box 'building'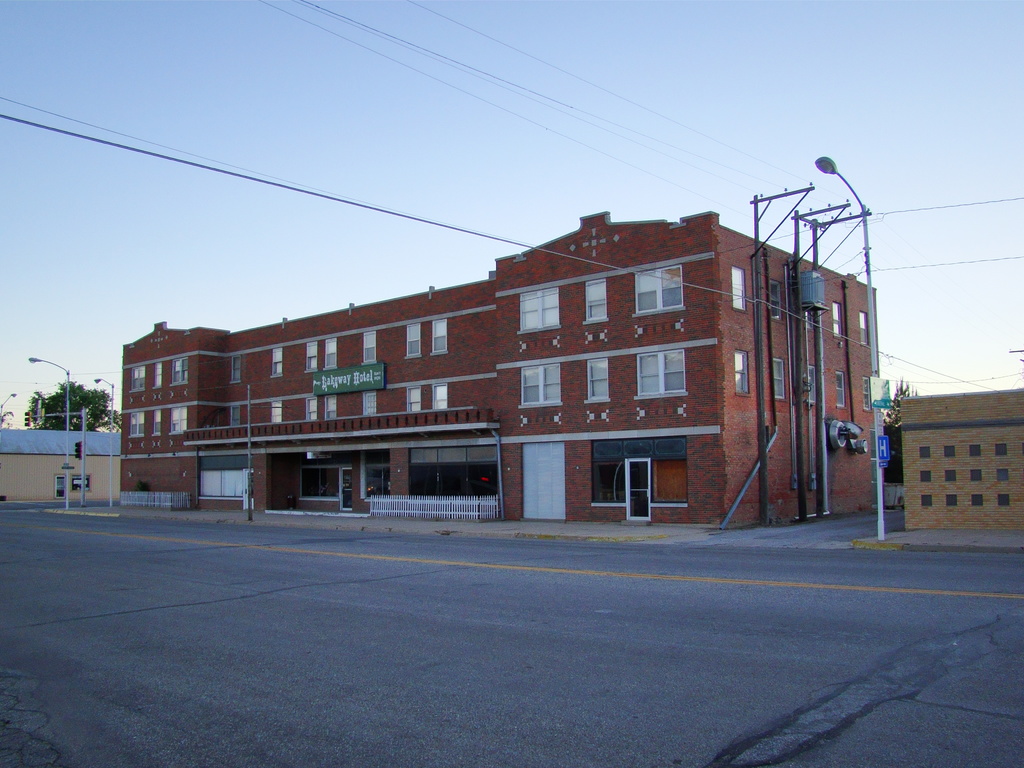
crop(0, 430, 118, 499)
